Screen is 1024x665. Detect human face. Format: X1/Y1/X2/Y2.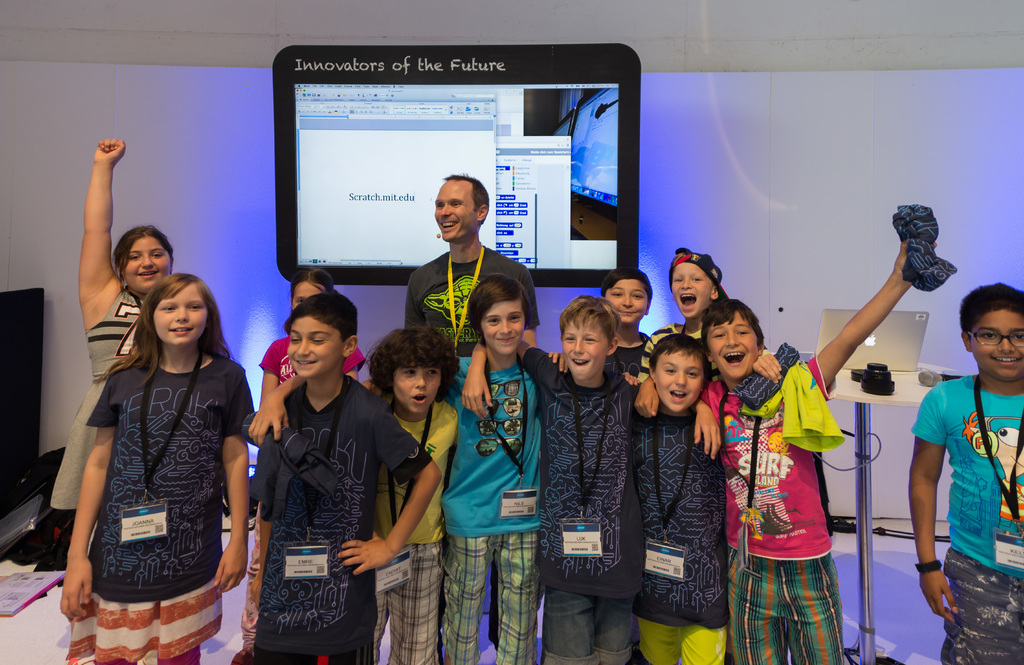
434/183/478/237.
